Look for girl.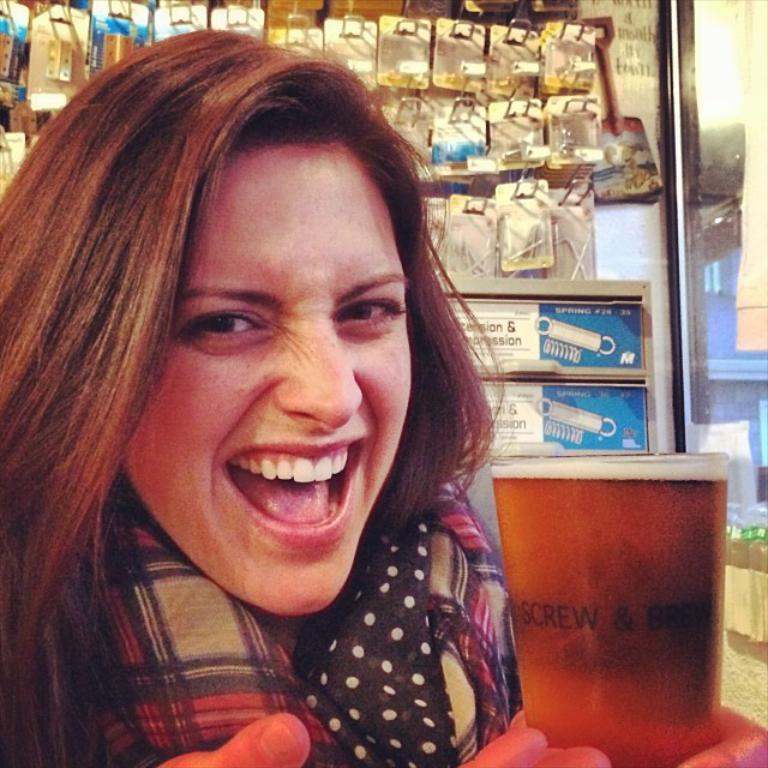
Found: 0,31,530,767.
